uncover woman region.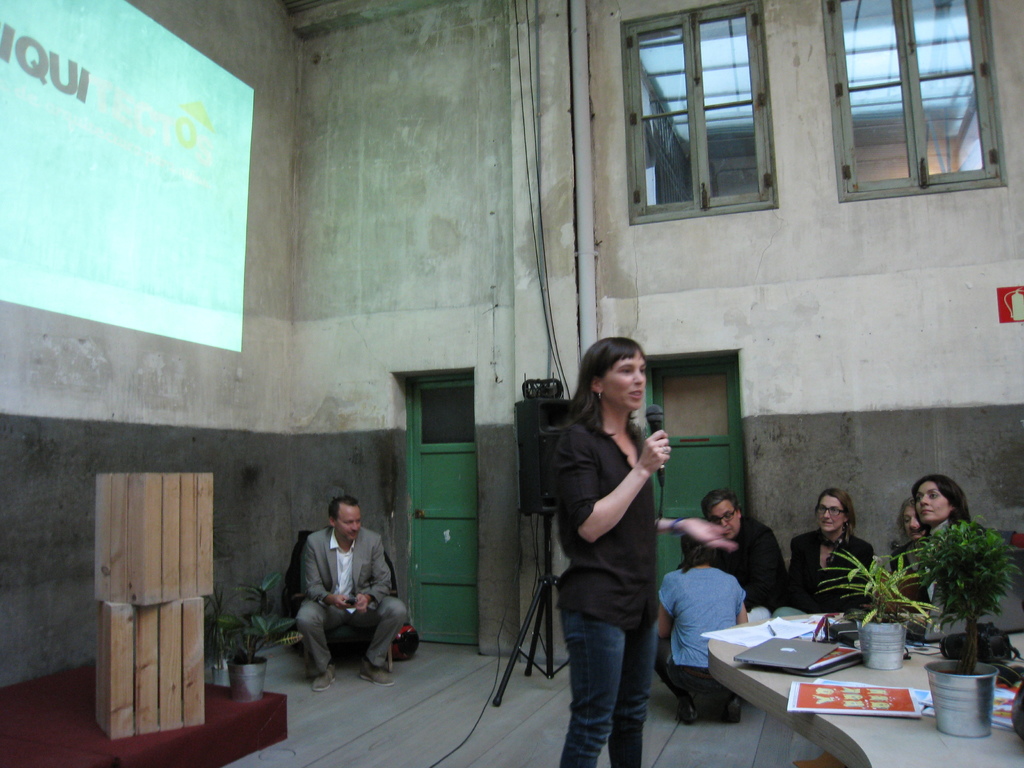
Uncovered: 531/338/689/767.
